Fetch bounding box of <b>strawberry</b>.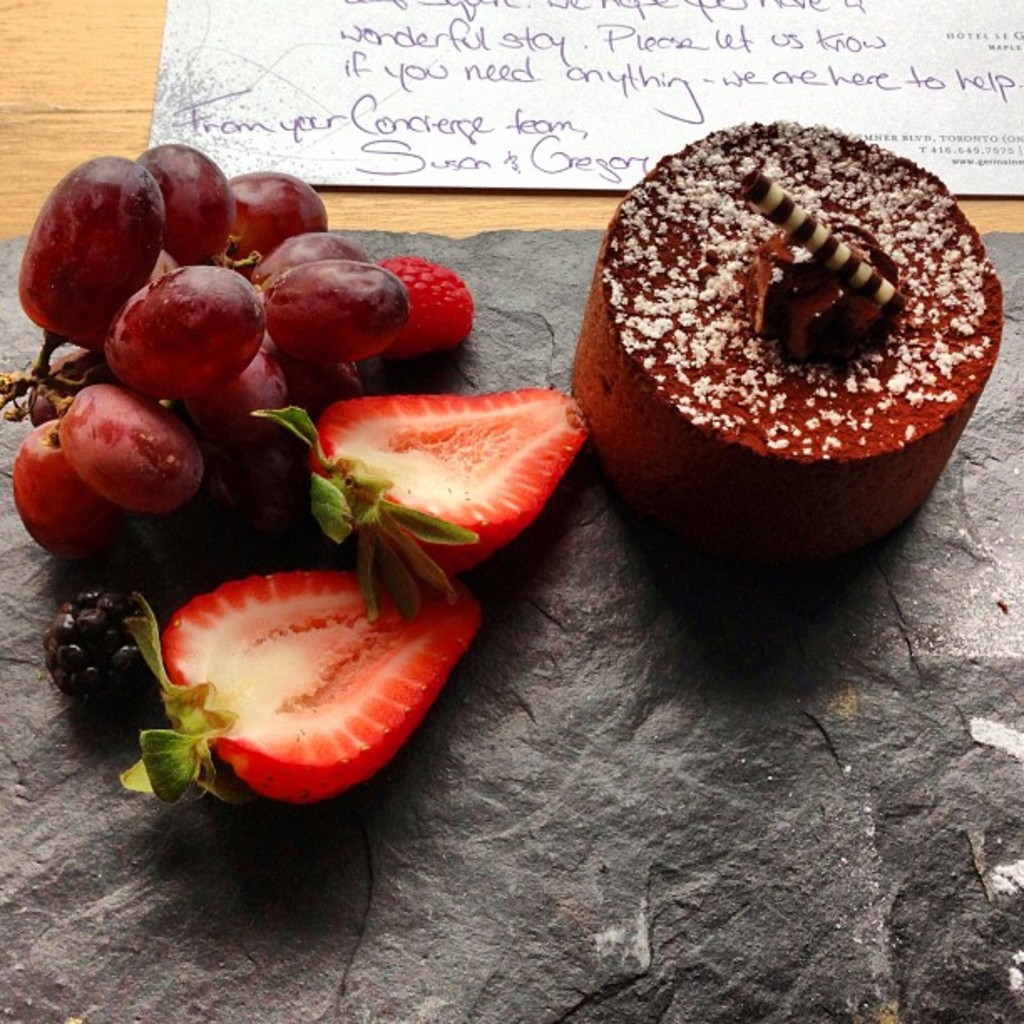
Bbox: box(236, 371, 589, 611).
